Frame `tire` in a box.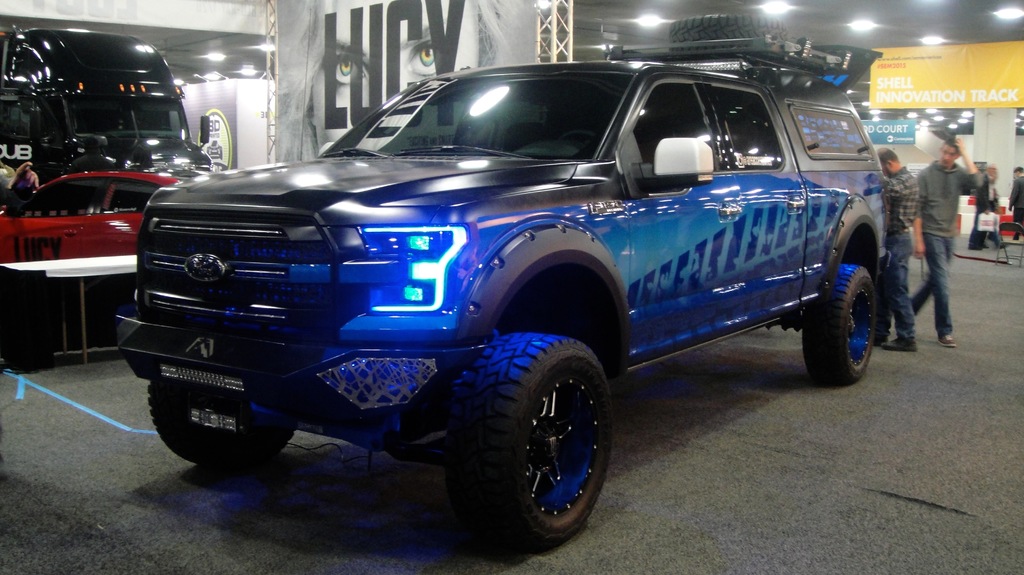
148:381:294:469.
